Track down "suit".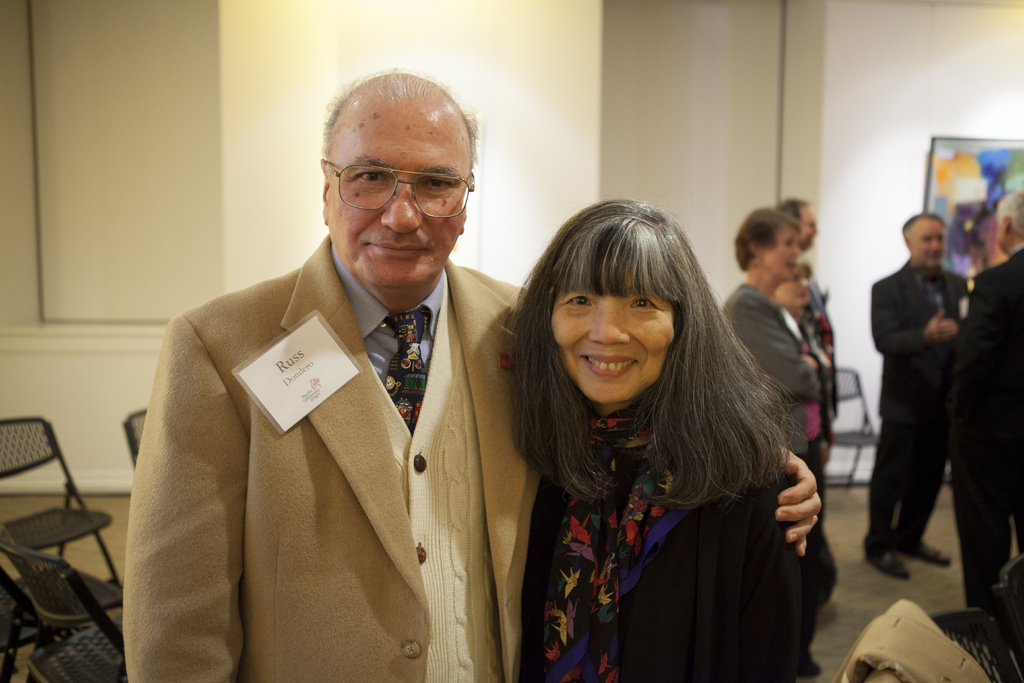
Tracked to l=951, t=242, r=1023, b=609.
